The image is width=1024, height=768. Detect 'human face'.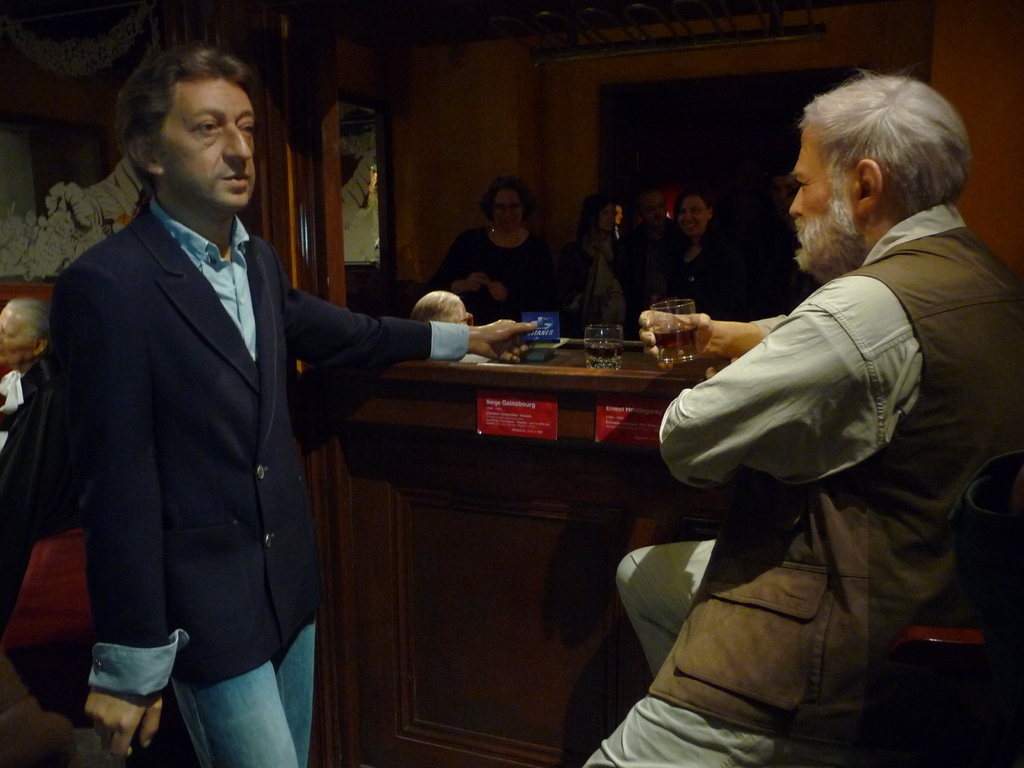
Detection: Rect(789, 124, 863, 274).
